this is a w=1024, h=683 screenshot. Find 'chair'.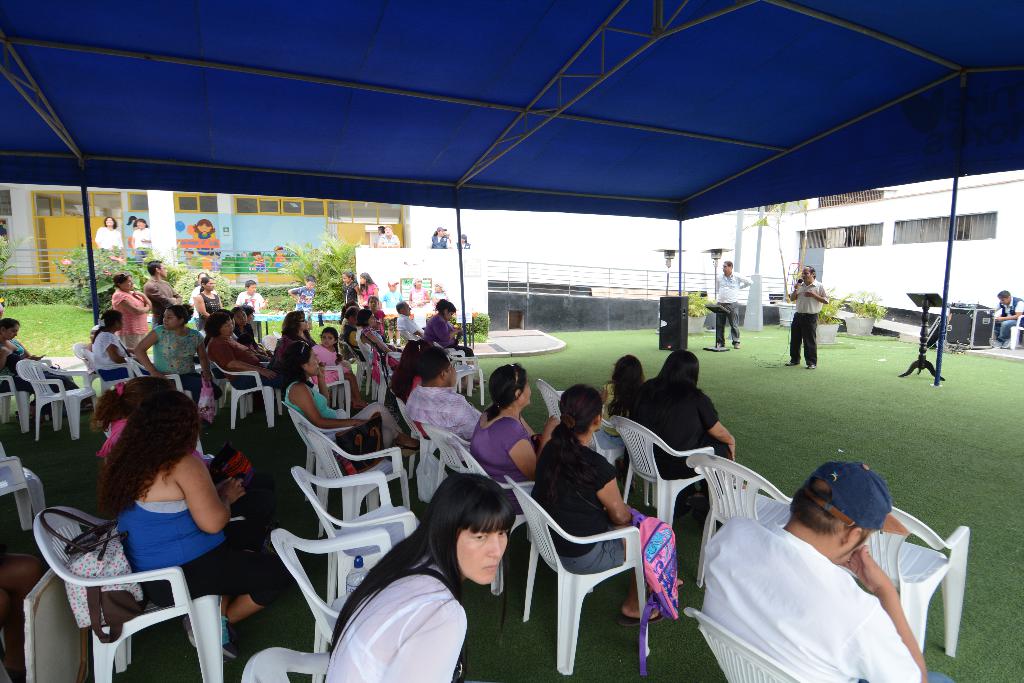
Bounding box: x1=397 y1=396 x2=442 y2=487.
